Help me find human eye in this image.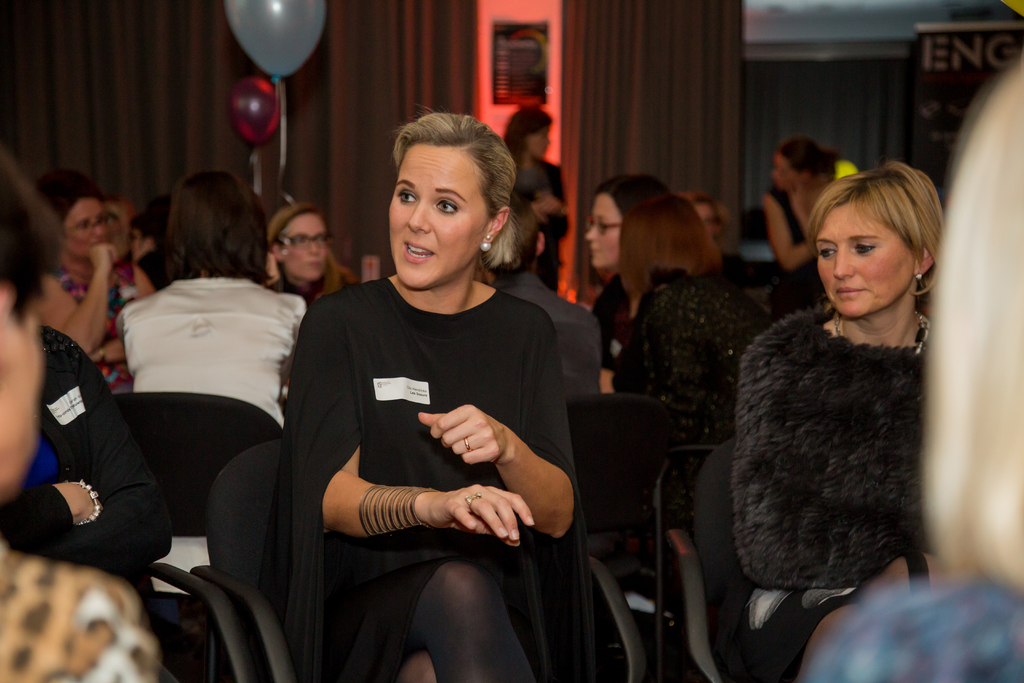
Found it: box=[856, 242, 876, 255].
